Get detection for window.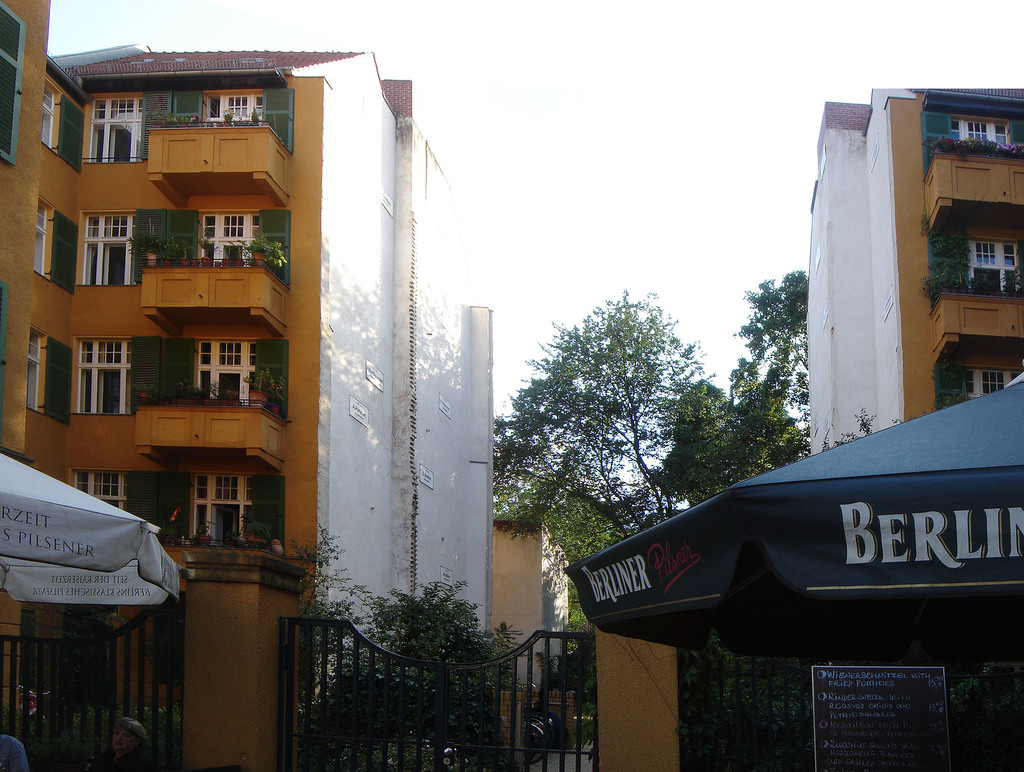
Detection: <bbox>79, 88, 142, 162</bbox>.
